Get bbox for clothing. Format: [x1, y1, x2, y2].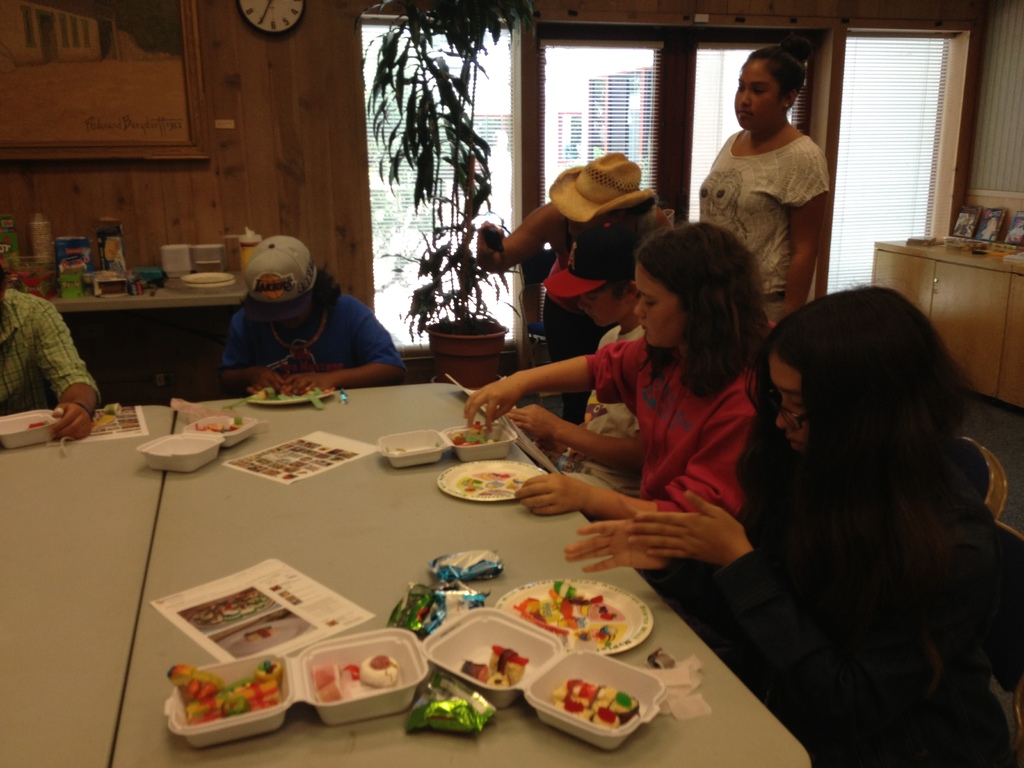
[684, 495, 996, 767].
